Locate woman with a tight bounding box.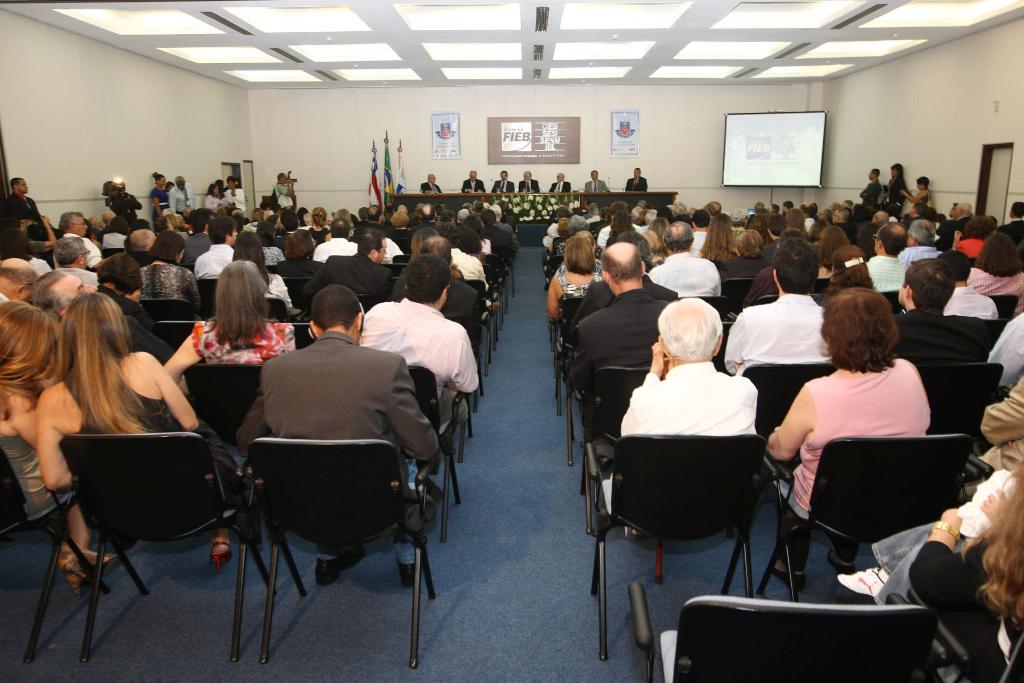
900/178/932/212.
